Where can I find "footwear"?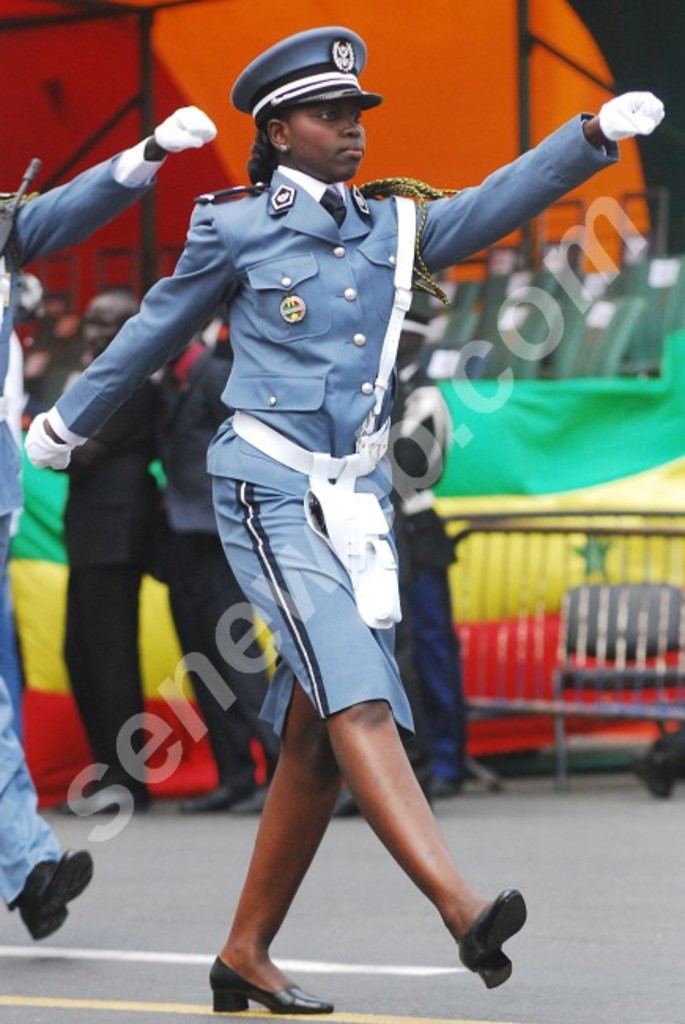
You can find it at 455/896/517/992.
